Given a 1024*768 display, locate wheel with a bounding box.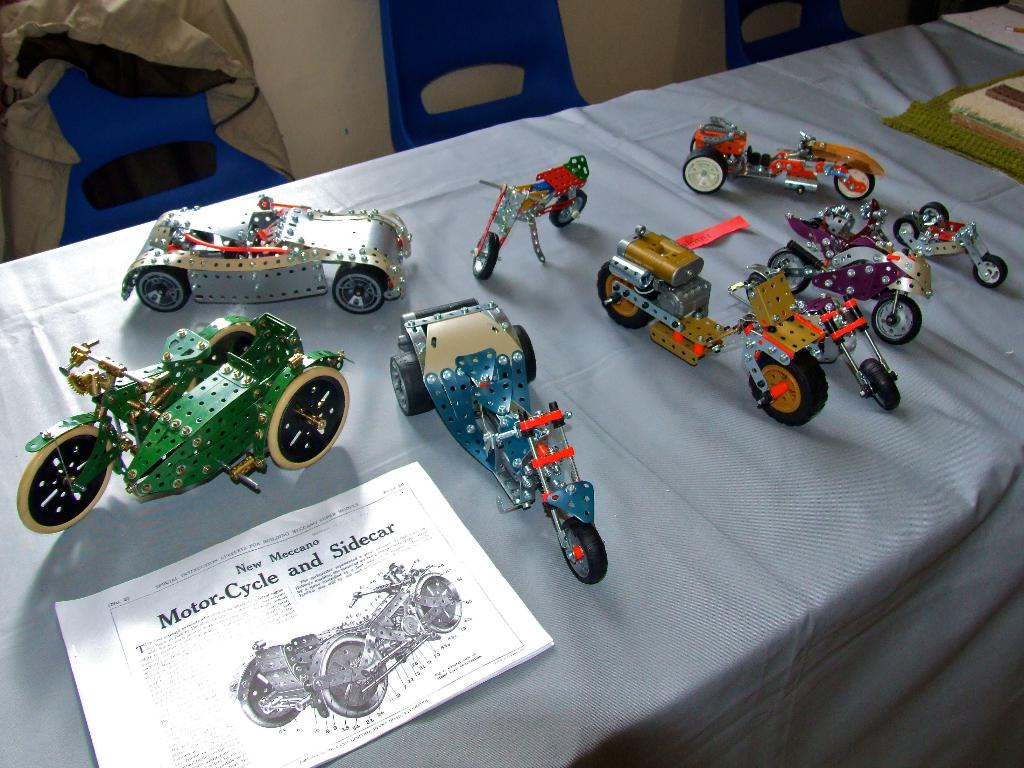
Located: pyautogui.locateOnScreen(328, 261, 388, 316).
